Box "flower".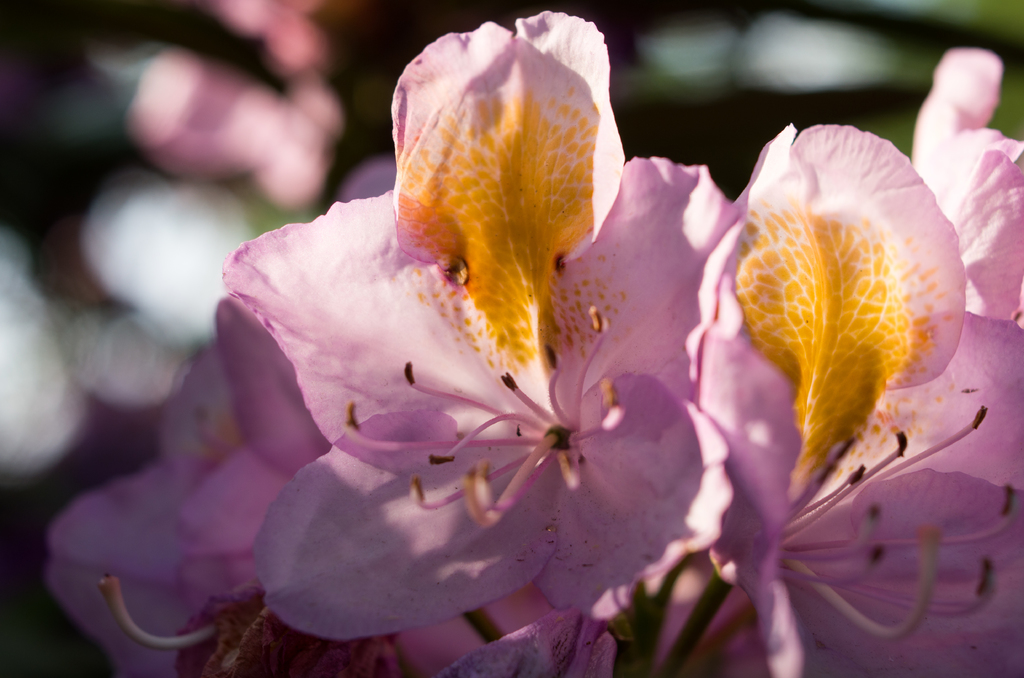
(left=649, top=46, right=1023, bottom=677).
